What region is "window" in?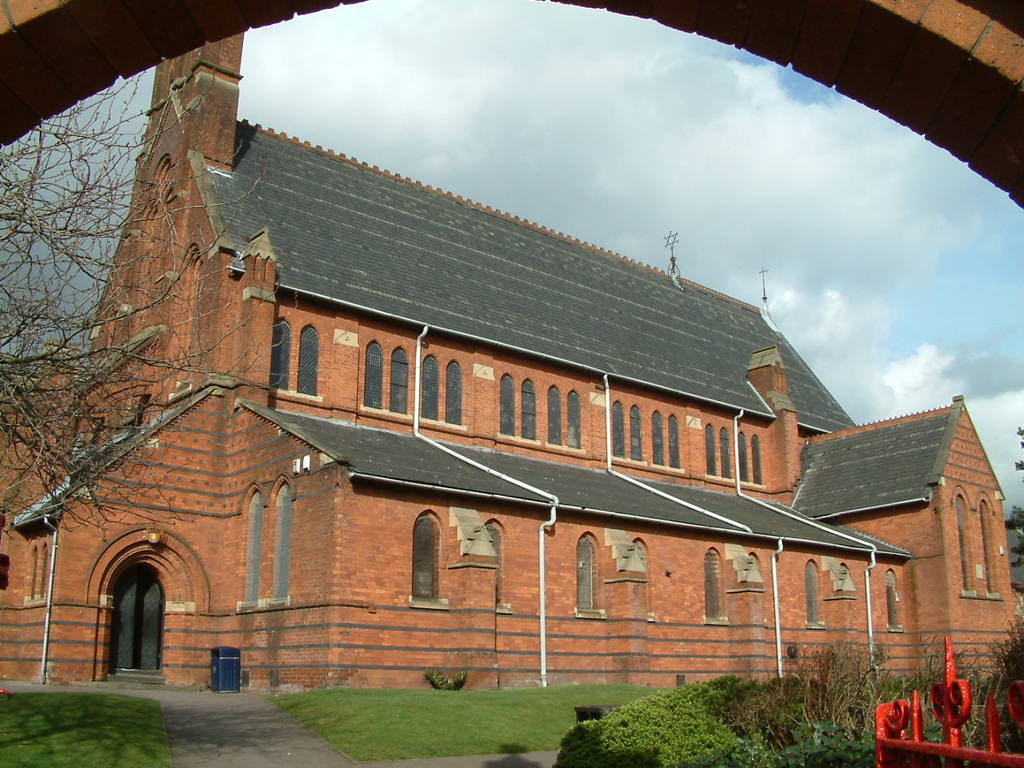
571:530:606:614.
